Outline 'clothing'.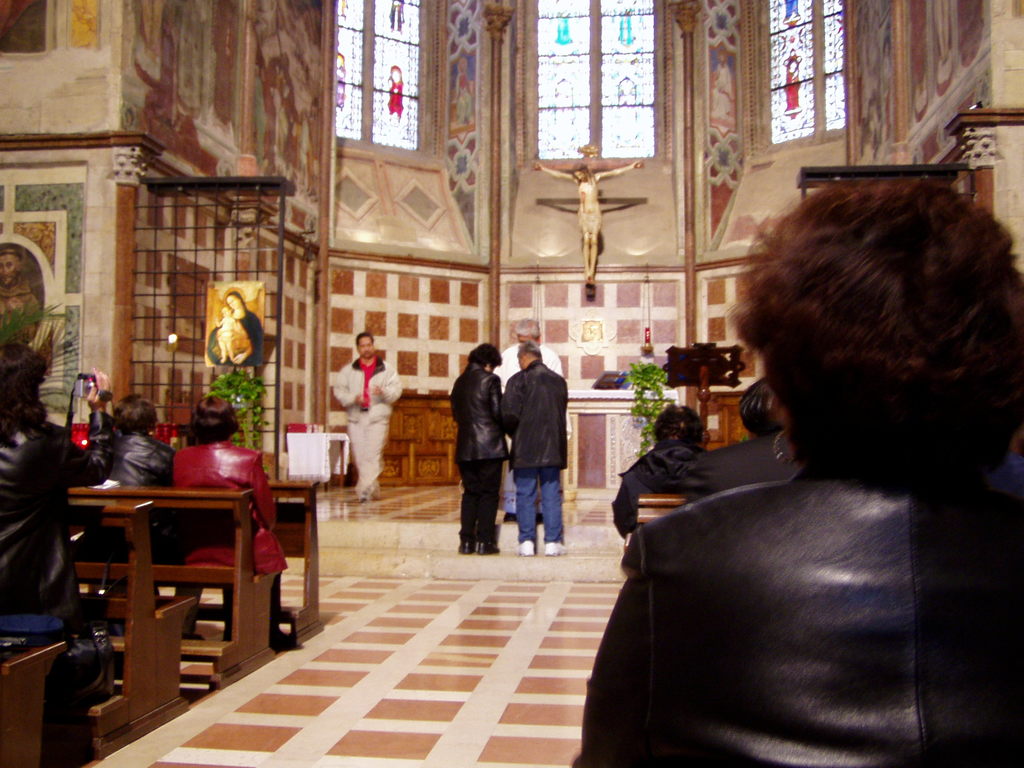
Outline: [left=172, top=435, right=291, bottom=627].
